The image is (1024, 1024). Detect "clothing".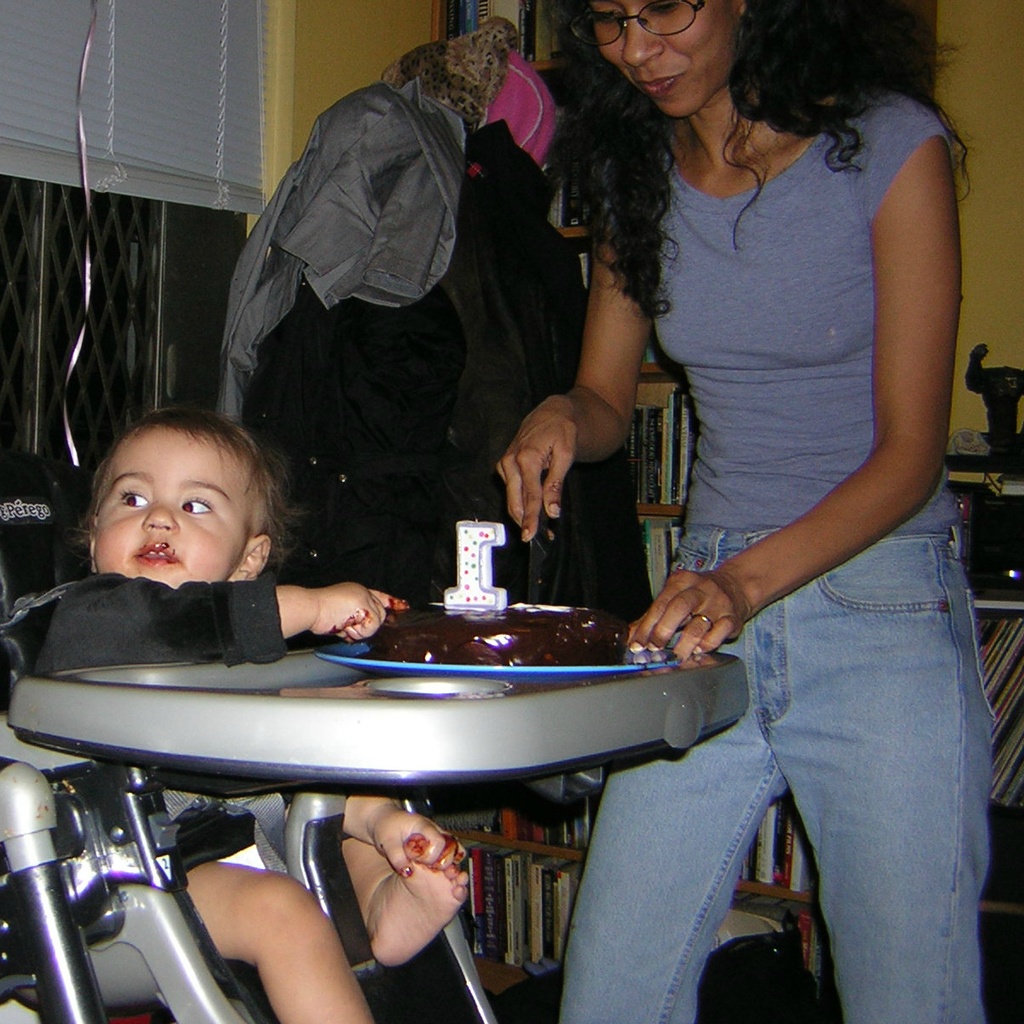
Detection: region(34, 571, 312, 944).
